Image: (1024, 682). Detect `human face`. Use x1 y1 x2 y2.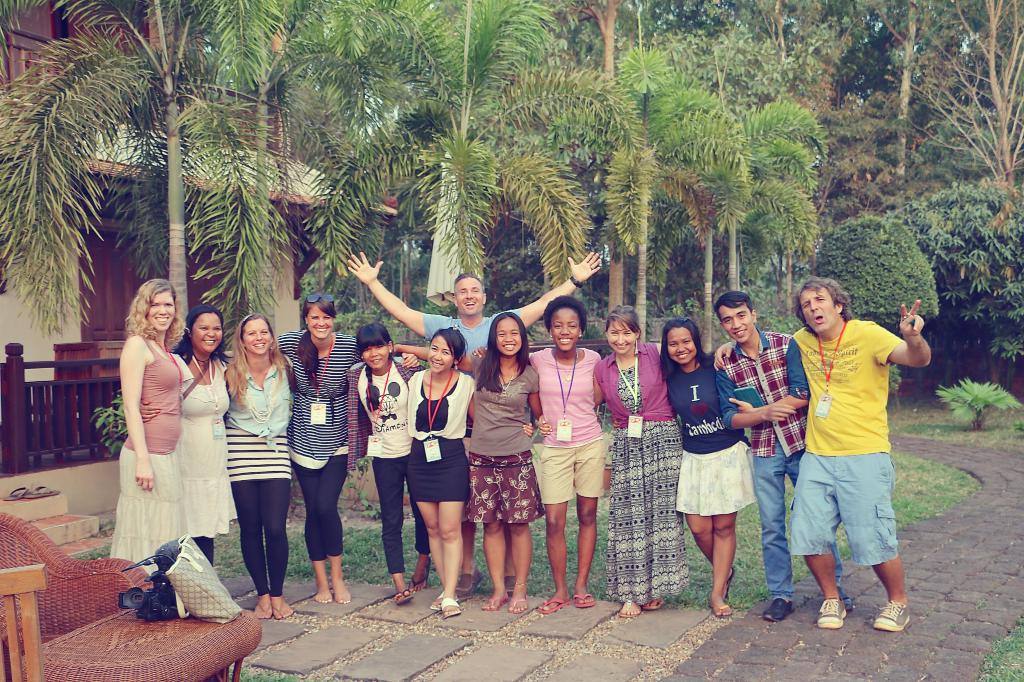
493 319 522 358.
